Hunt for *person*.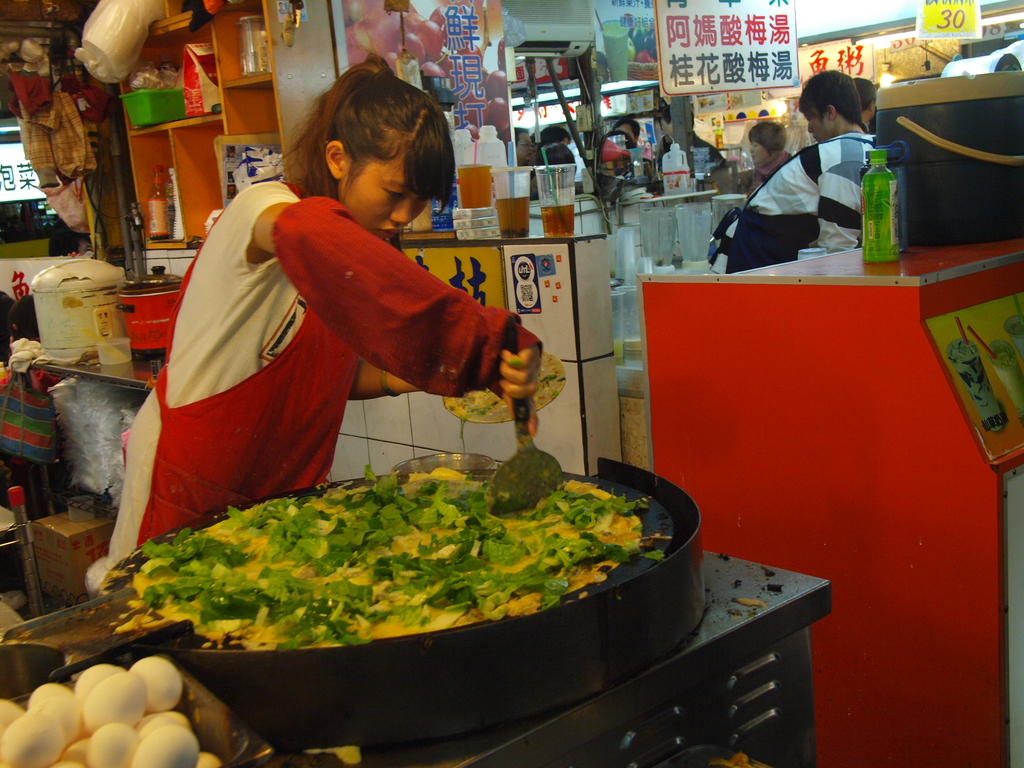
Hunted down at (x1=534, y1=121, x2=574, y2=151).
